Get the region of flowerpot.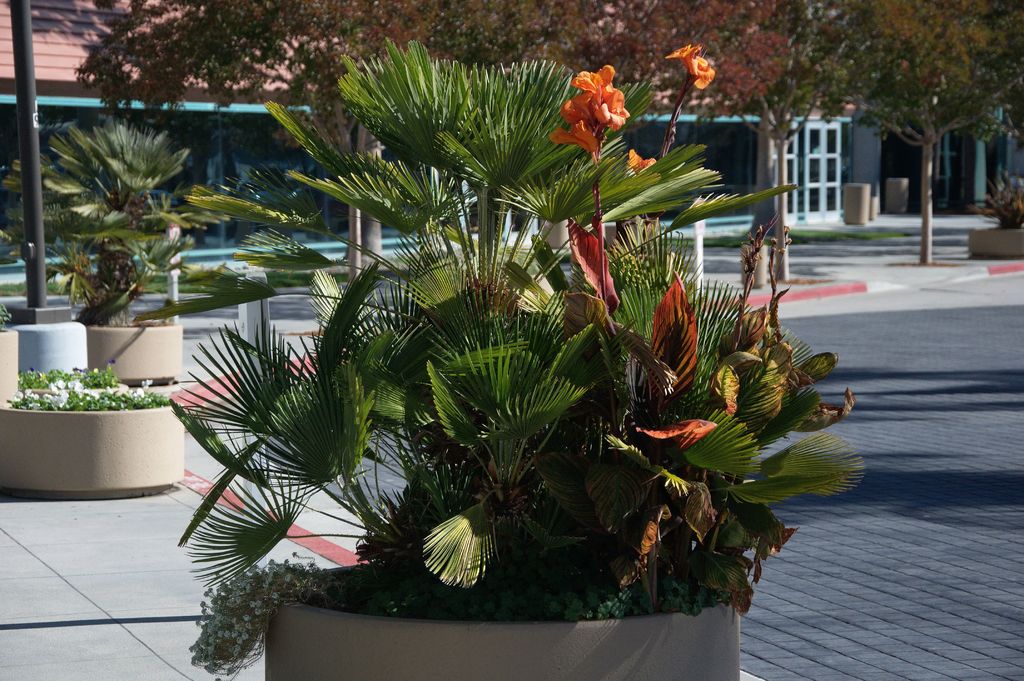
crop(0, 407, 189, 491).
